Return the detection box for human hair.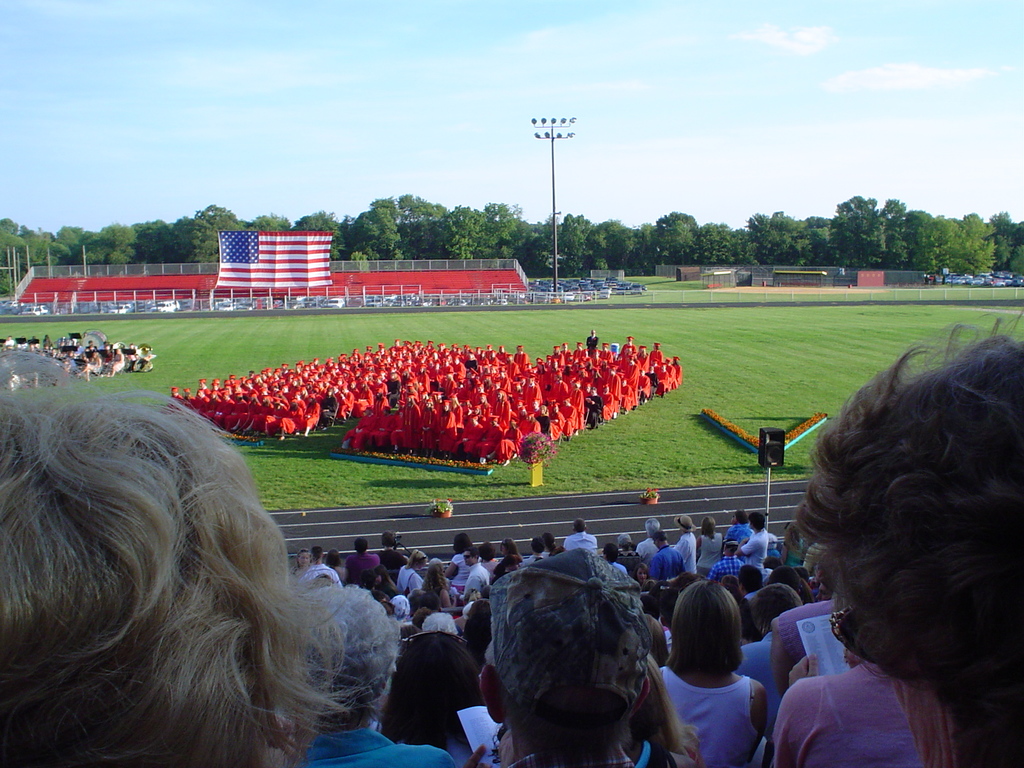
left=751, top=582, right=804, bottom=631.
